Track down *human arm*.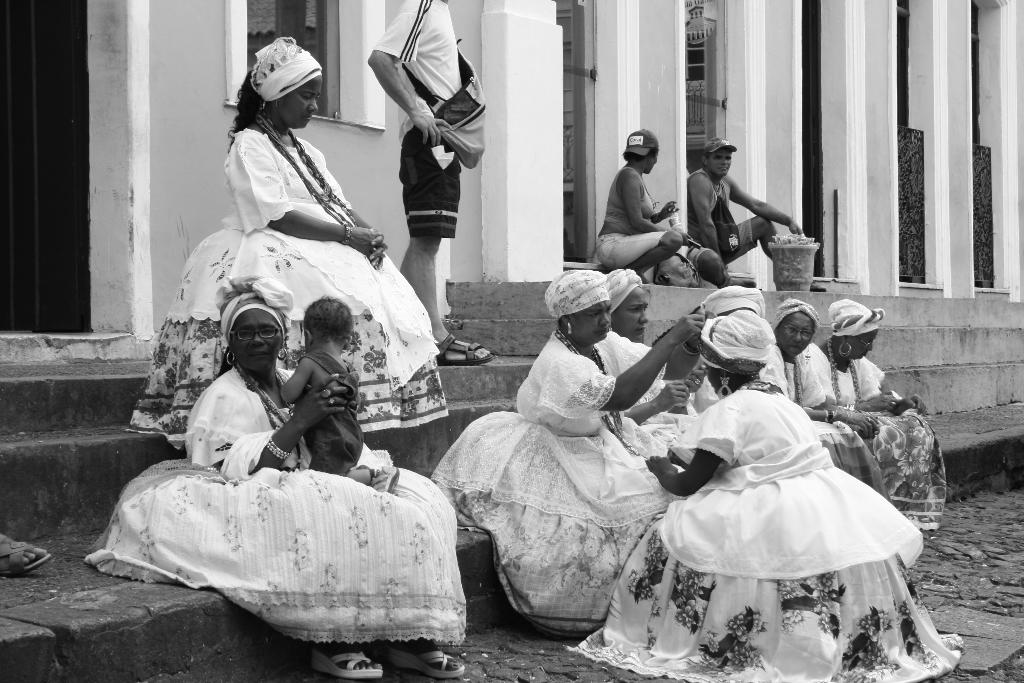
Tracked to x1=685, y1=176, x2=730, y2=284.
